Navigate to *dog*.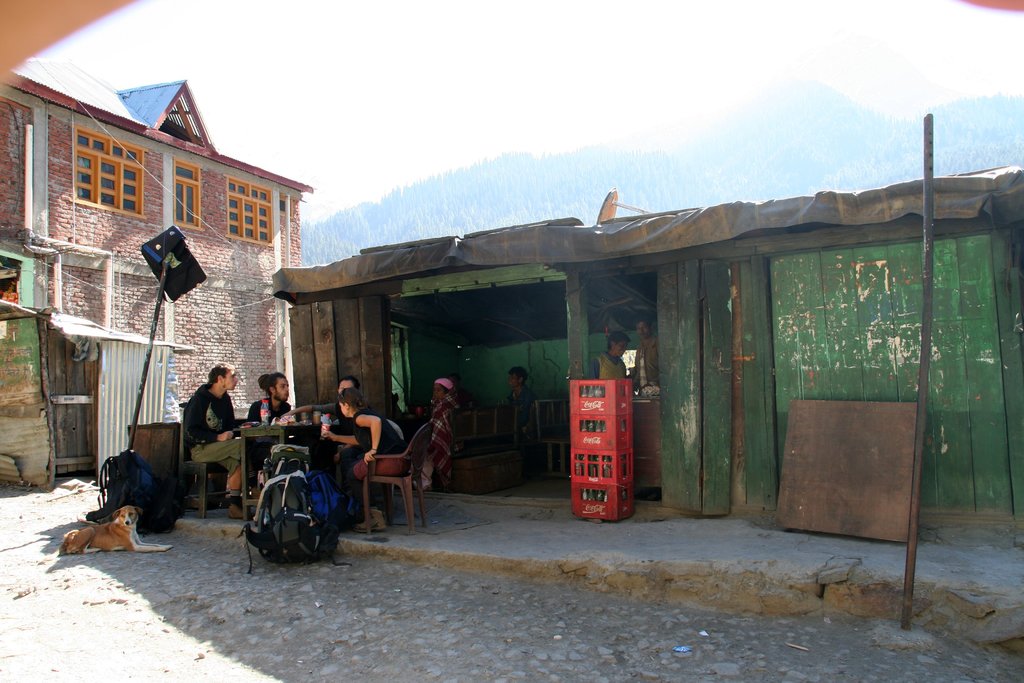
Navigation target: bbox=[58, 504, 173, 554].
